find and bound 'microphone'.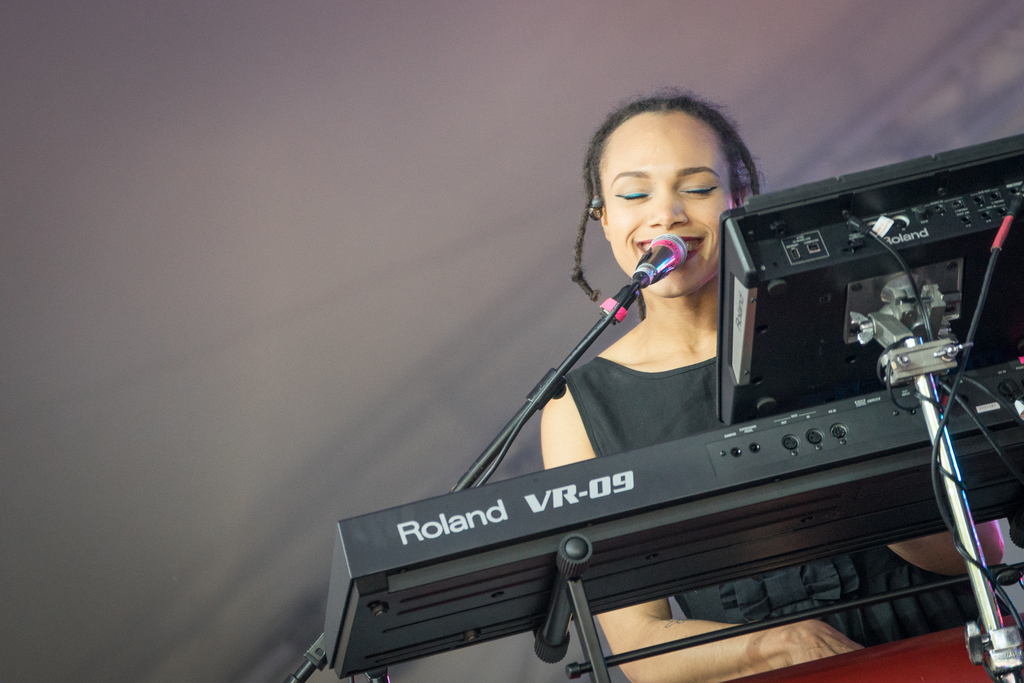
Bound: 612 235 705 309.
